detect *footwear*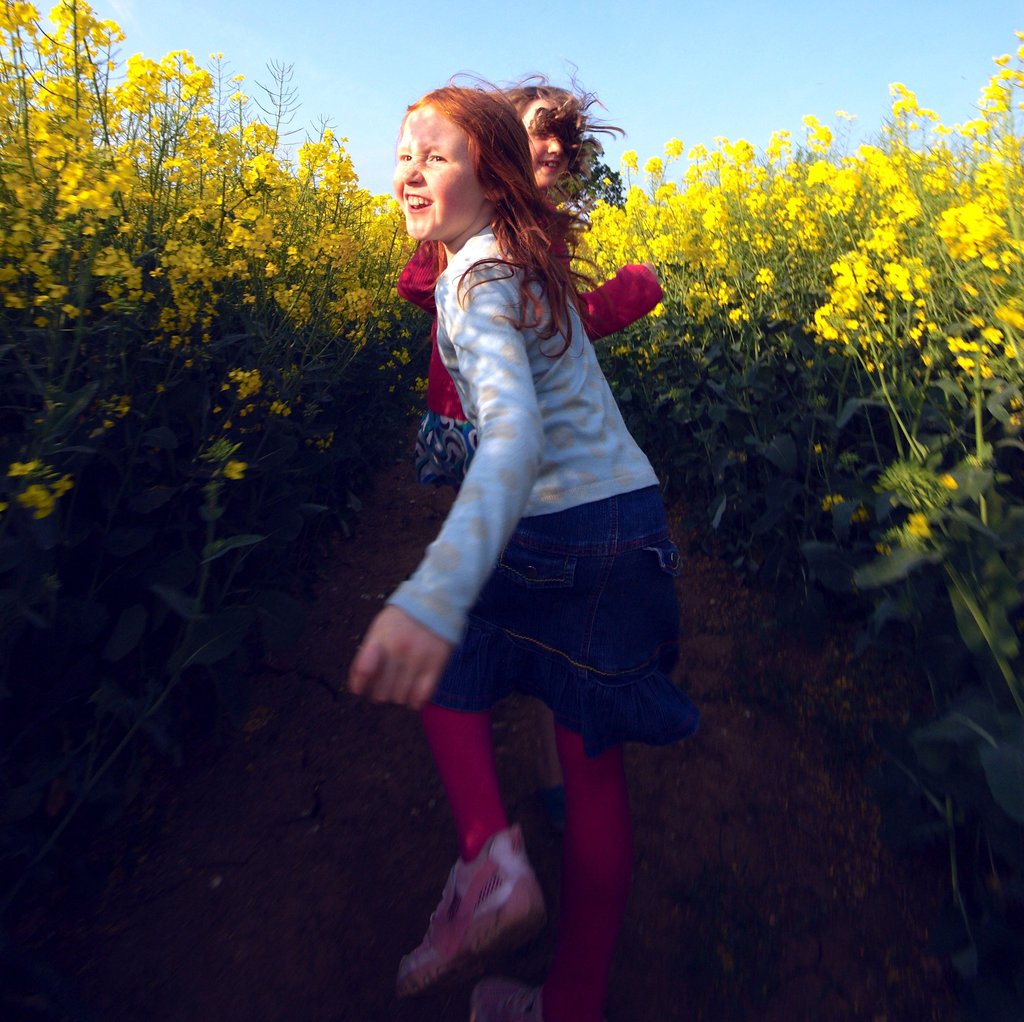
[x1=416, y1=848, x2=548, y2=984]
